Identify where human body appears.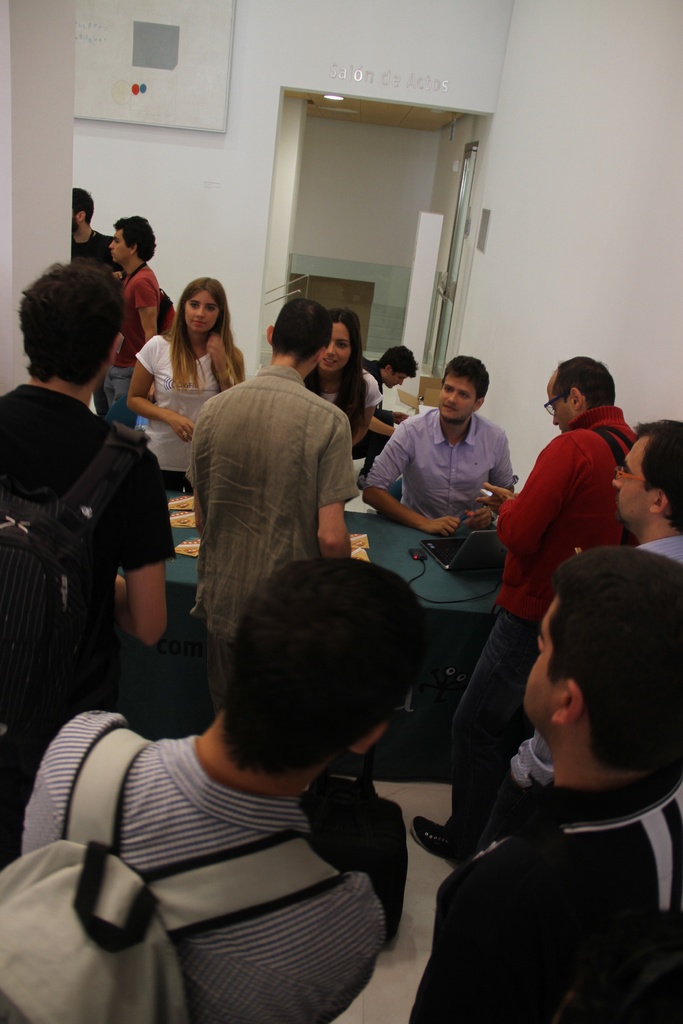
Appears at (406, 542, 682, 1023).
